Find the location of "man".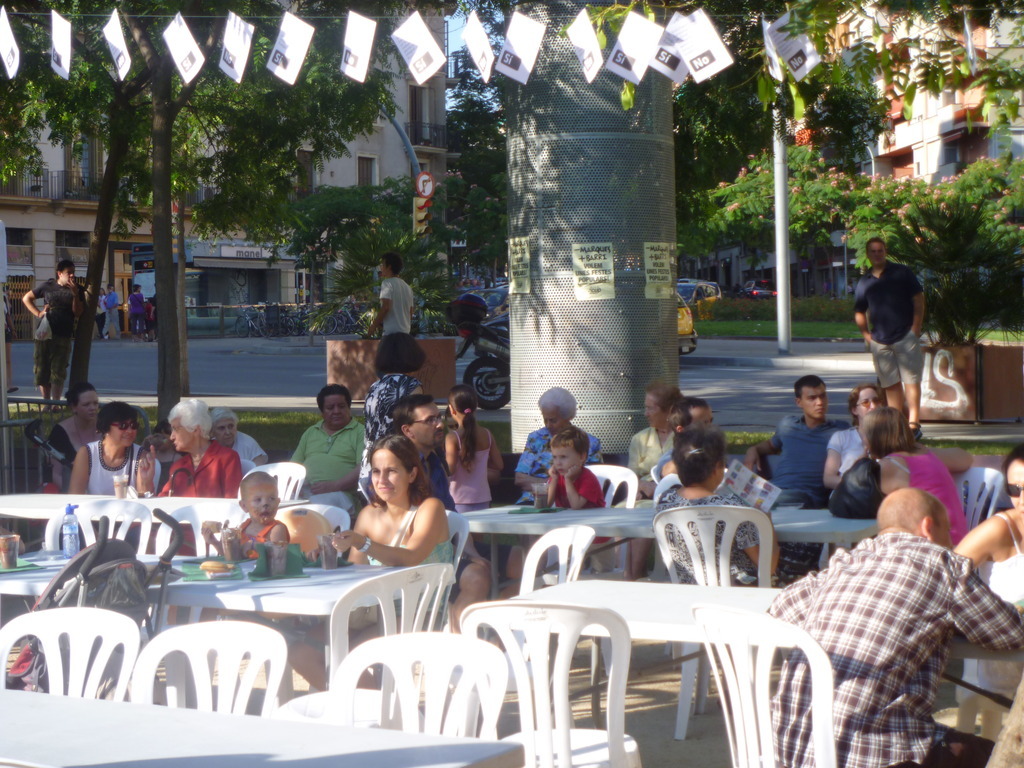
Location: [16, 259, 82, 410].
